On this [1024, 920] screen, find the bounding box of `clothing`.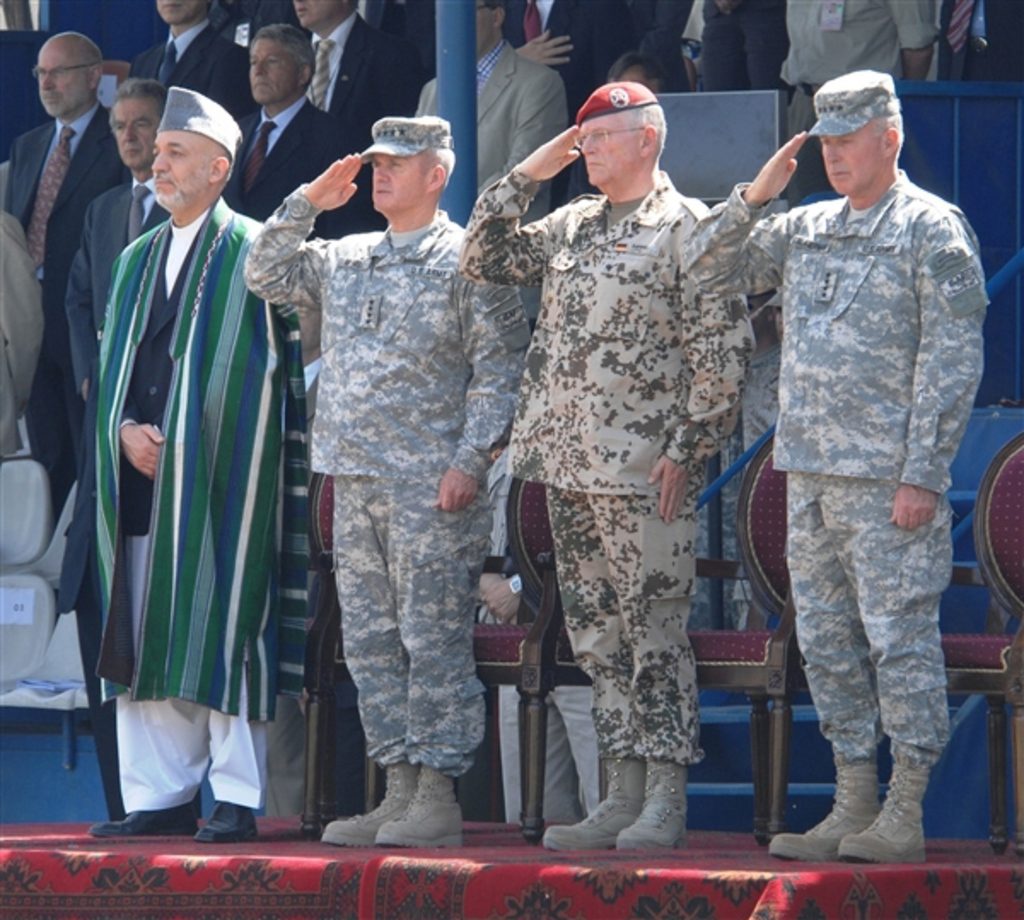
Bounding box: rect(408, 32, 572, 215).
